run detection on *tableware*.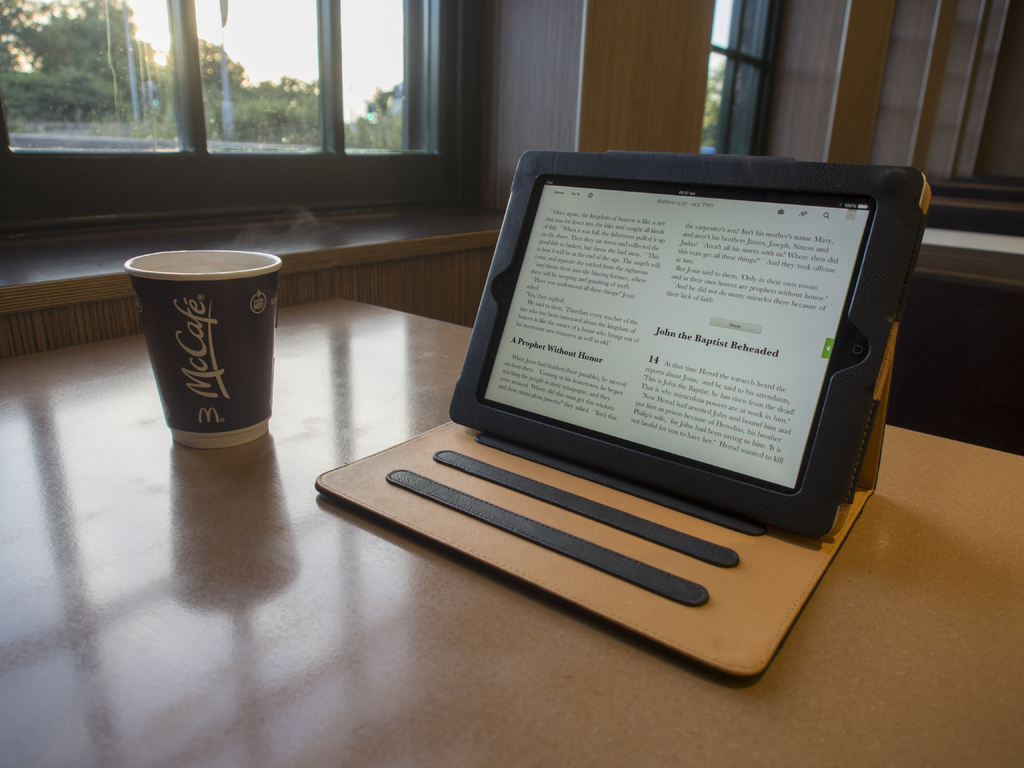
Result: (127, 236, 289, 465).
